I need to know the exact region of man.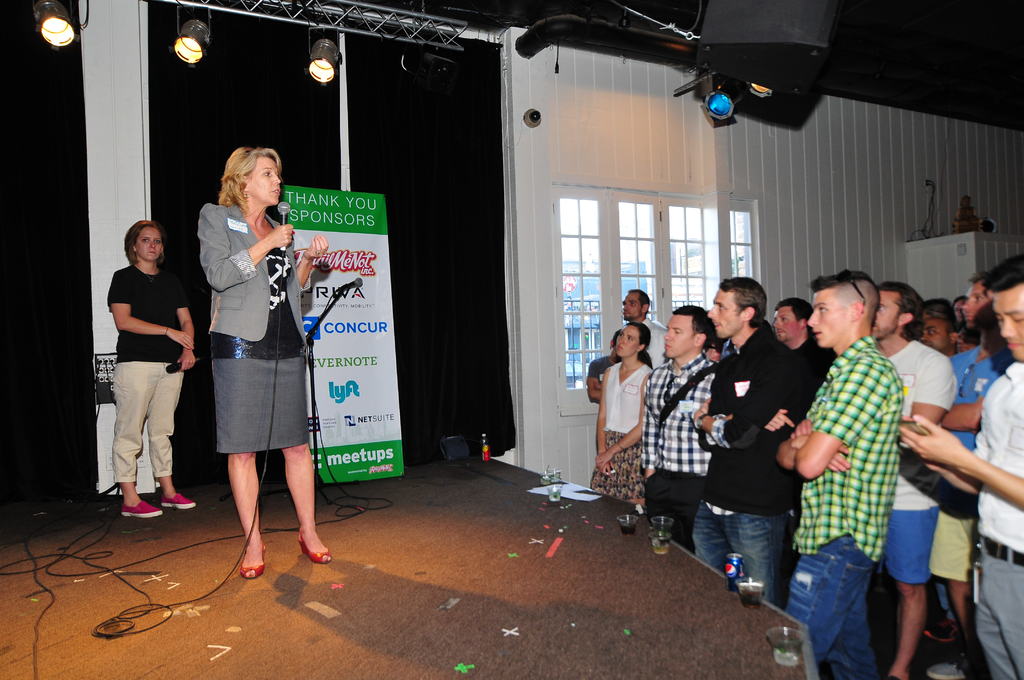
Region: (x1=627, y1=292, x2=678, y2=373).
